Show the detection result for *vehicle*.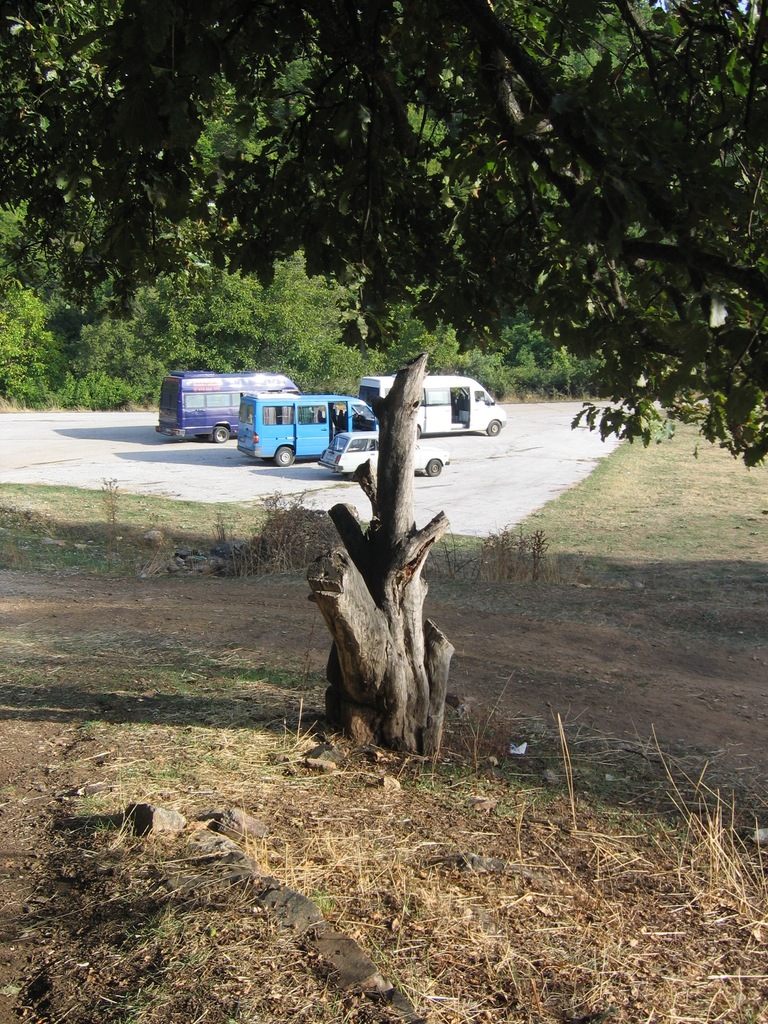
<bbox>237, 390, 380, 466</bbox>.
